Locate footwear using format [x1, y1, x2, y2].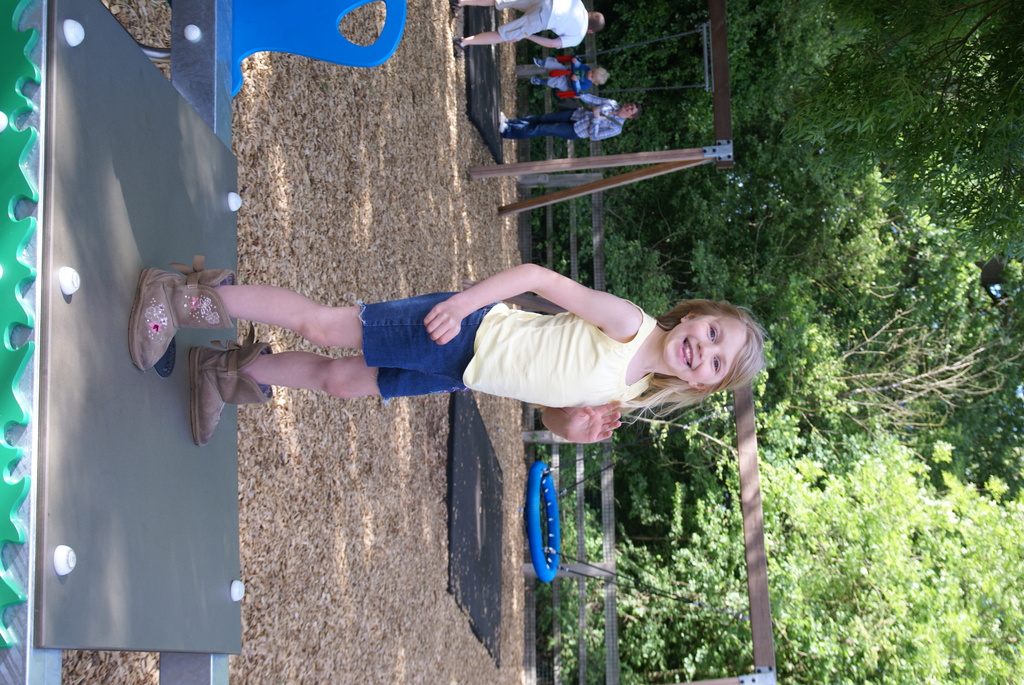
[188, 319, 279, 446].
